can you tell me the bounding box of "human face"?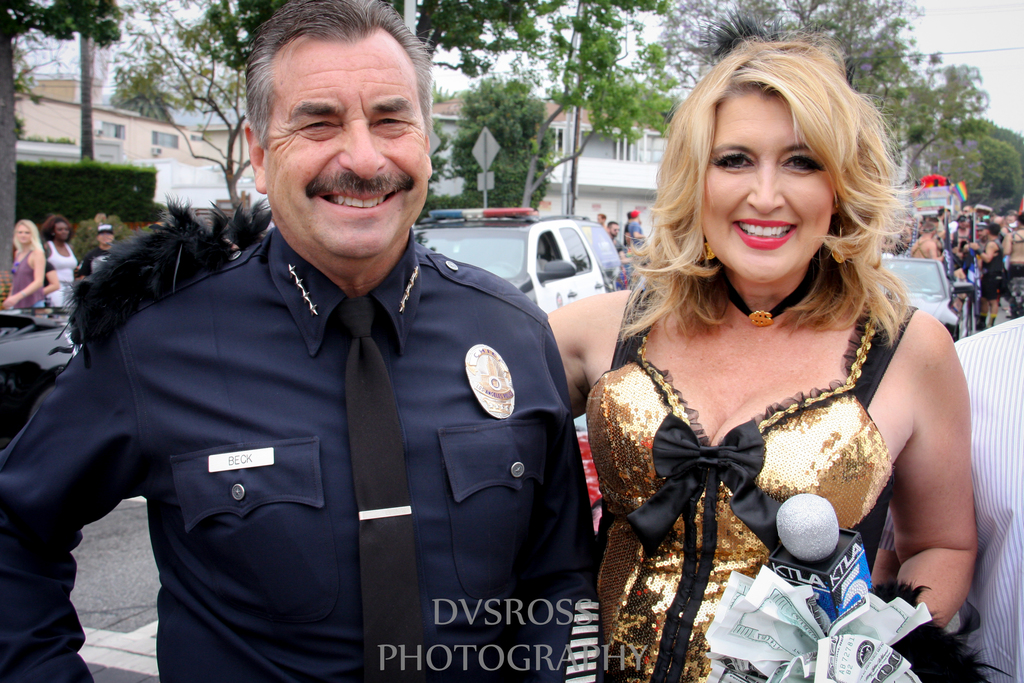
locate(698, 92, 830, 283).
